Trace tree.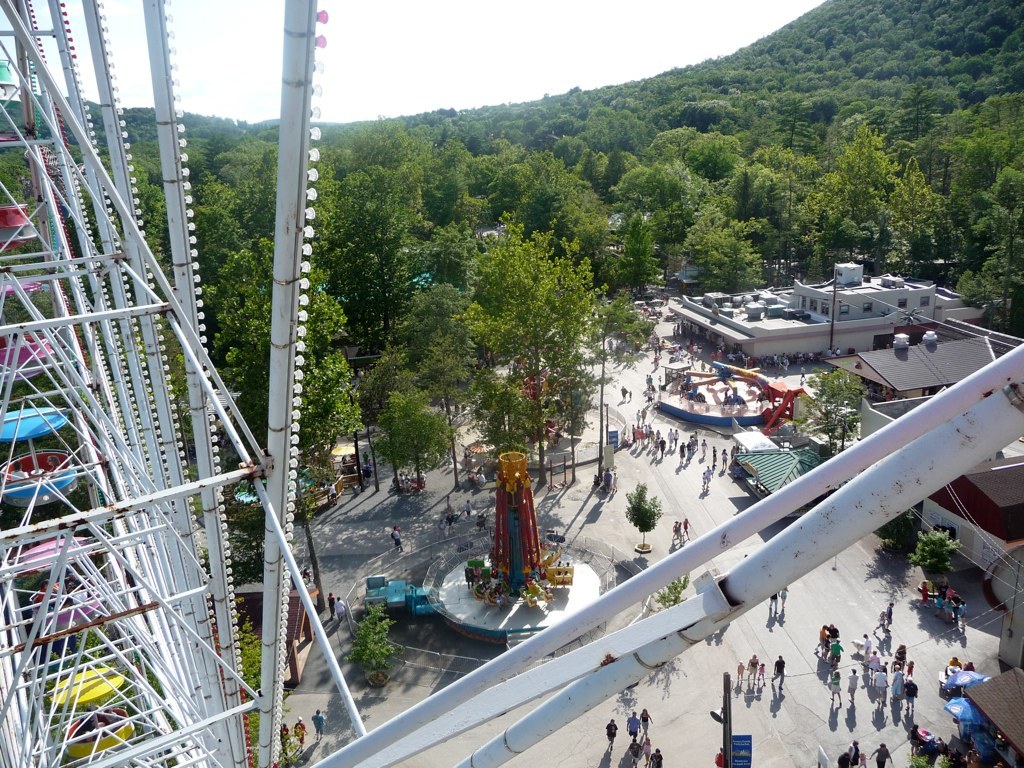
Traced to box(434, 124, 522, 213).
